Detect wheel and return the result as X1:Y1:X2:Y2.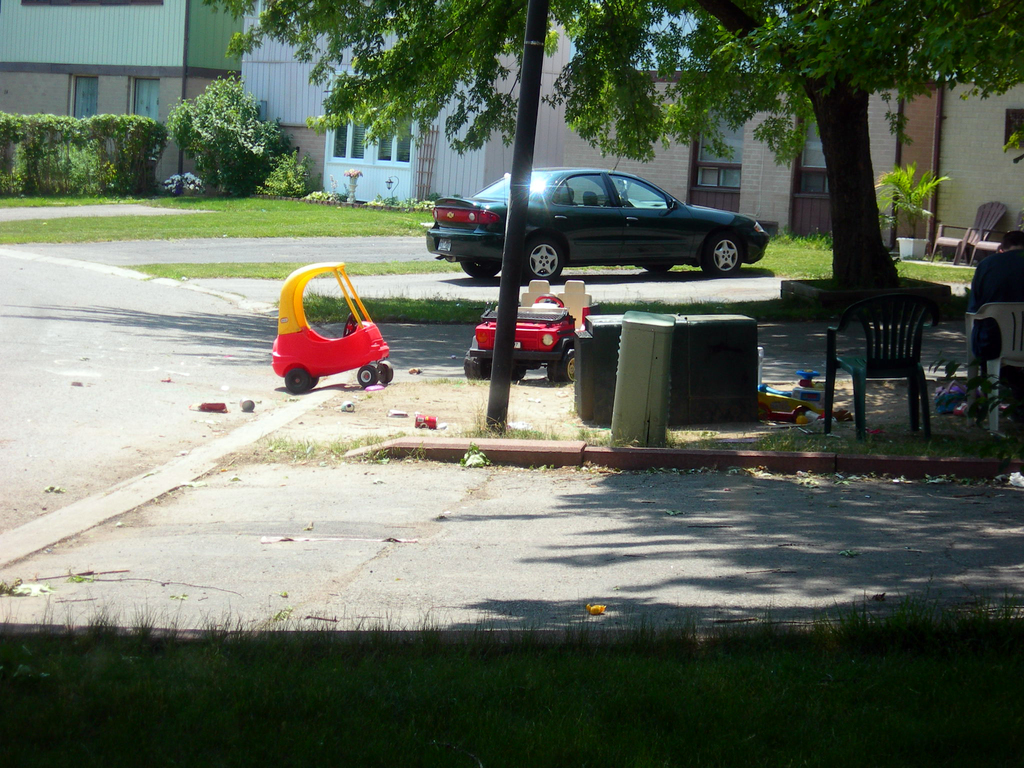
545:344:575:379.
